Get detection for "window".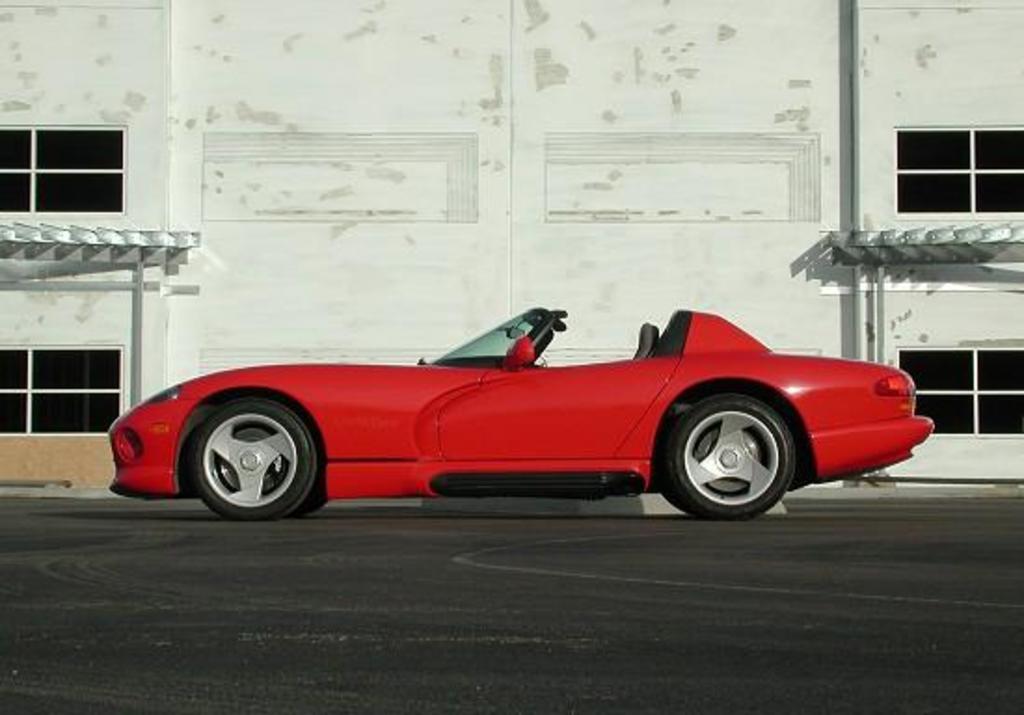
Detection: detection(894, 343, 1022, 436).
